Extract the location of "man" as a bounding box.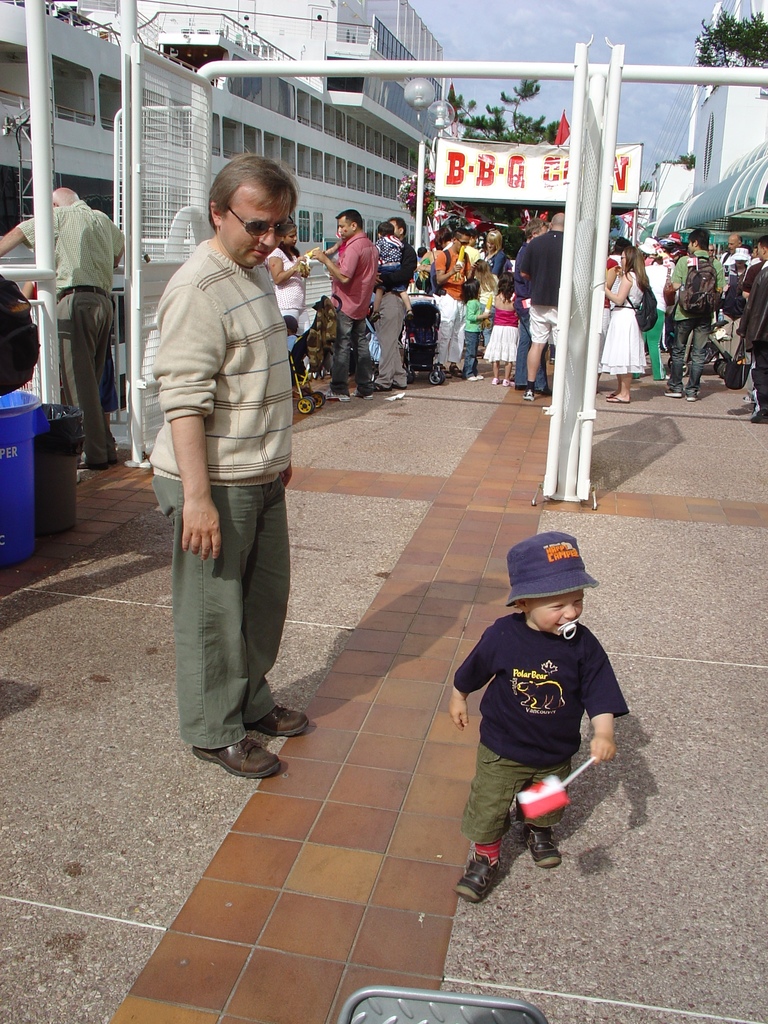
(x1=662, y1=228, x2=717, y2=405).
